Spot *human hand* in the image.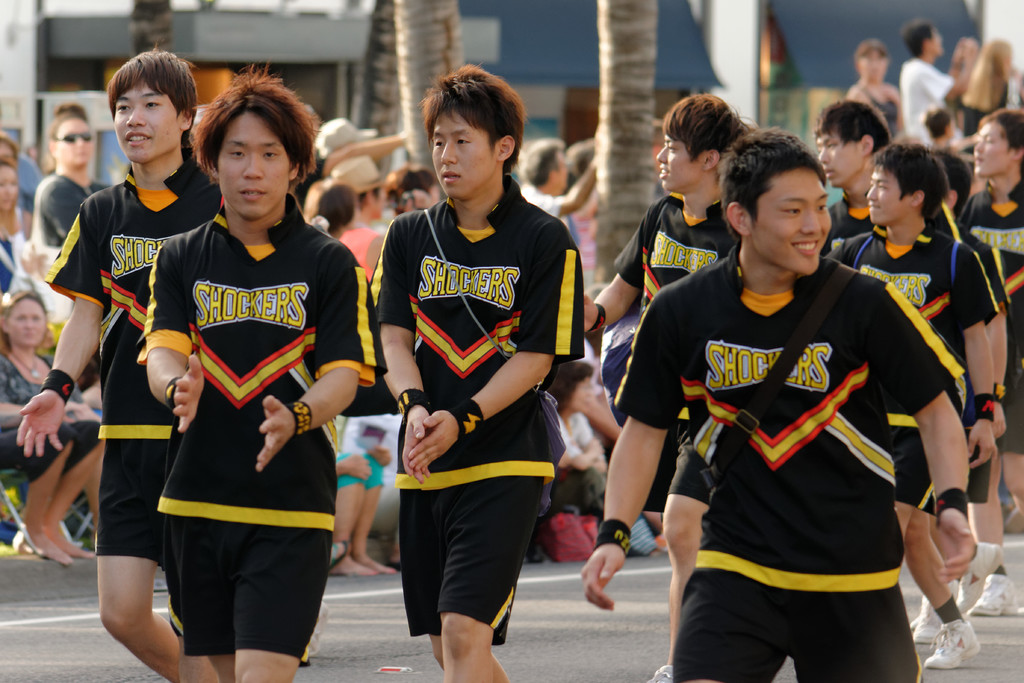
*human hand* found at pyautogui.locateOnScreen(170, 352, 206, 435).
